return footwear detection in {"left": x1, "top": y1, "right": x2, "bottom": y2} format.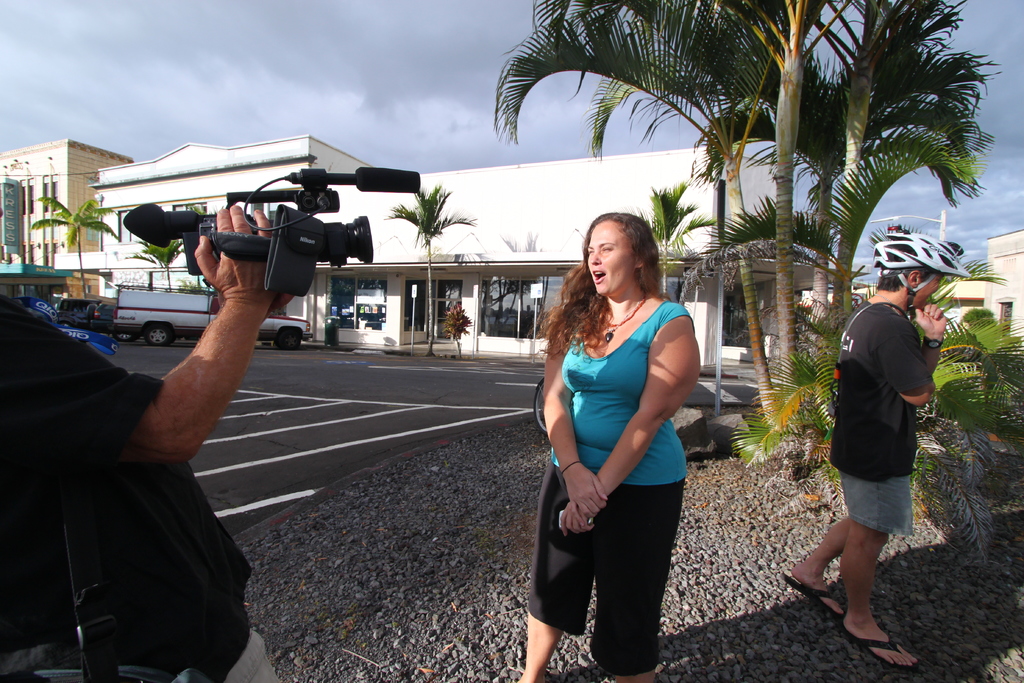
{"left": 840, "top": 629, "right": 920, "bottom": 670}.
